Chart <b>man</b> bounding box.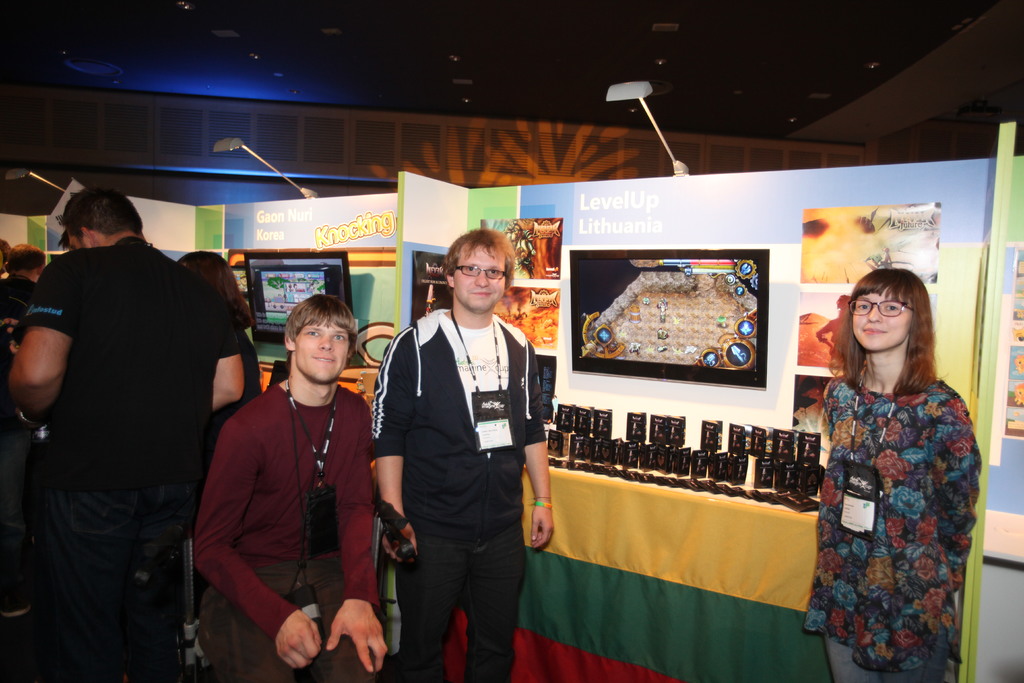
Charted: {"left": 191, "top": 293, "right": 376, "bottom": 682}.
